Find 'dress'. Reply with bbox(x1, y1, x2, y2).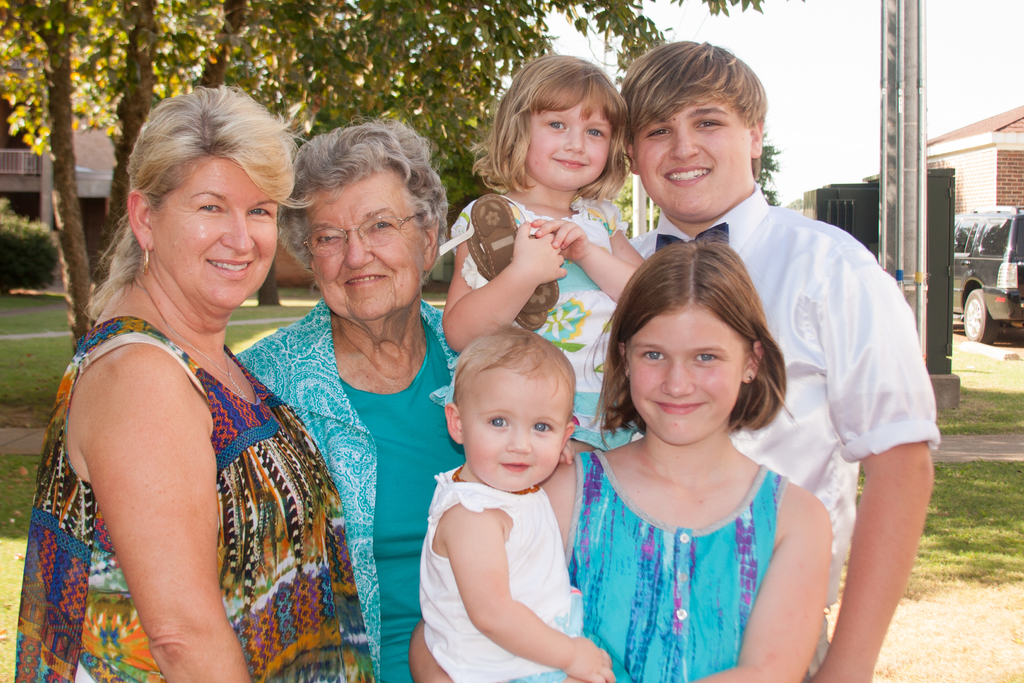
bbox(16, 319, 376, 682).
